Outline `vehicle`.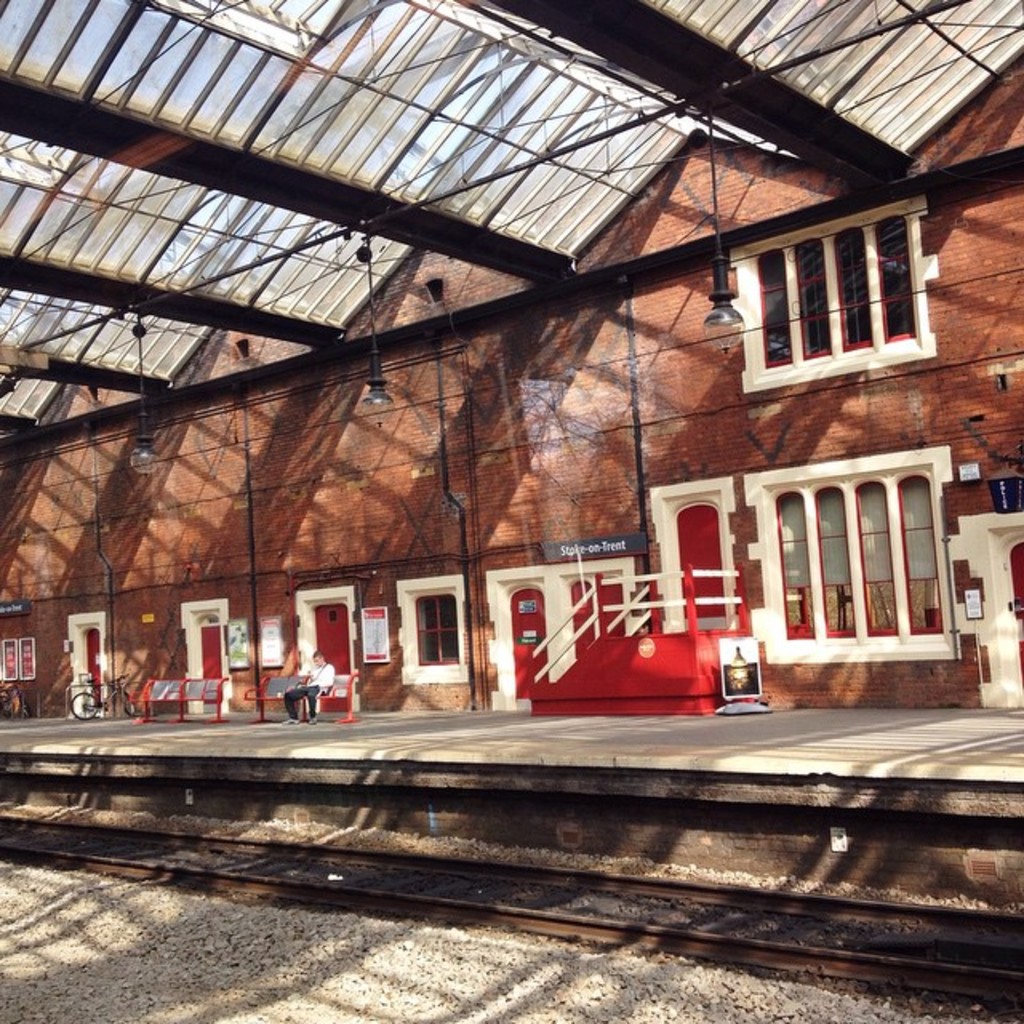
Outline: x1=67 y1=674 x2=136 y2=723.
